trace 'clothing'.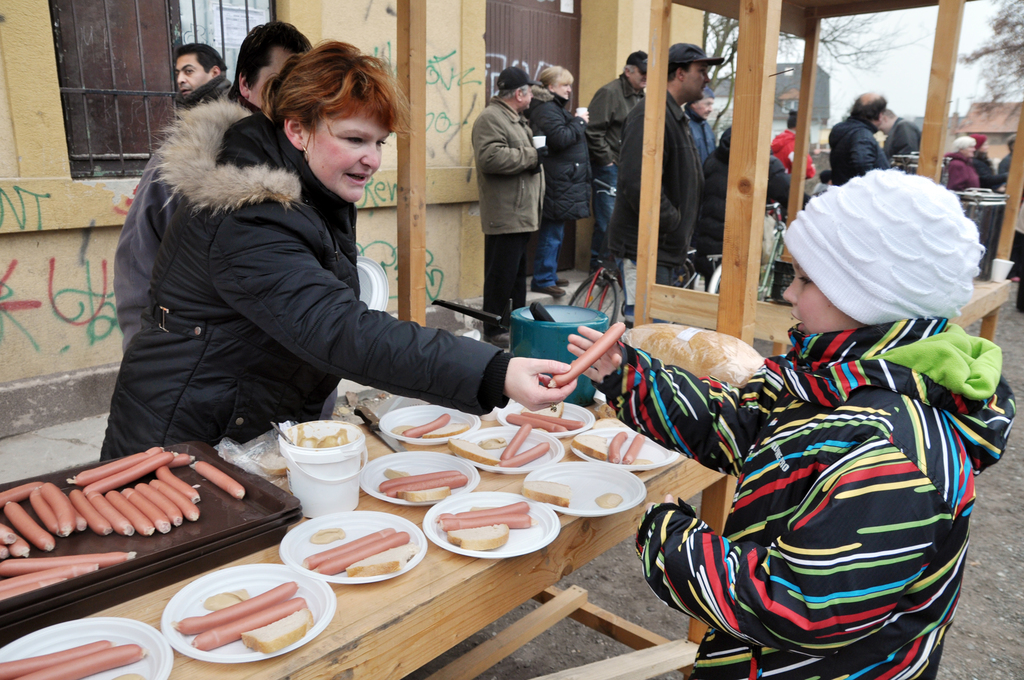
Traced to l=101, t=111, r=515, b=462.
